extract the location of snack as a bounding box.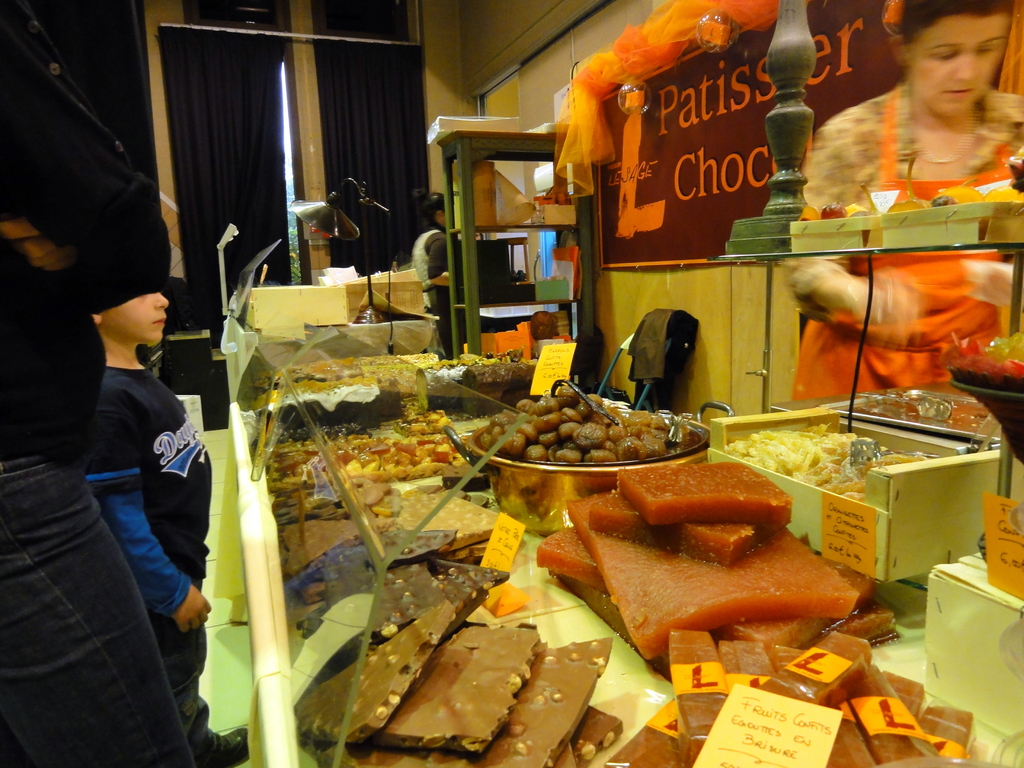
(539,464,863,659).
